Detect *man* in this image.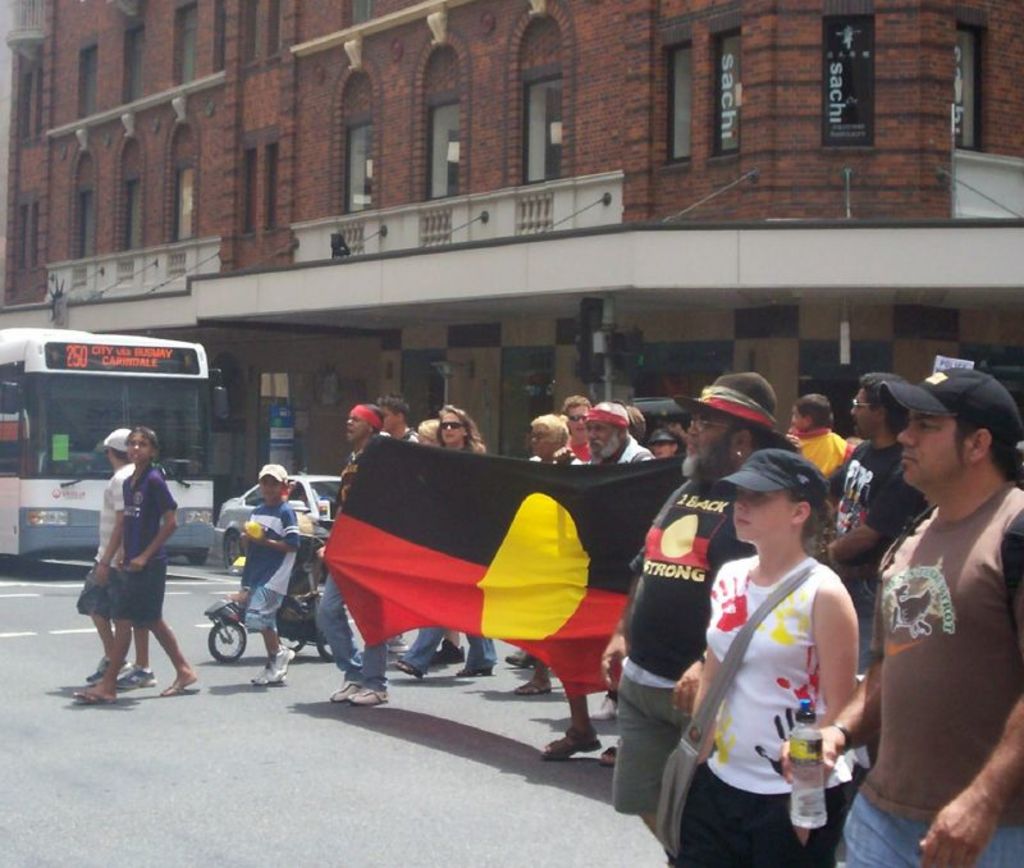
Detection: [831, 334, 1023, 853].
